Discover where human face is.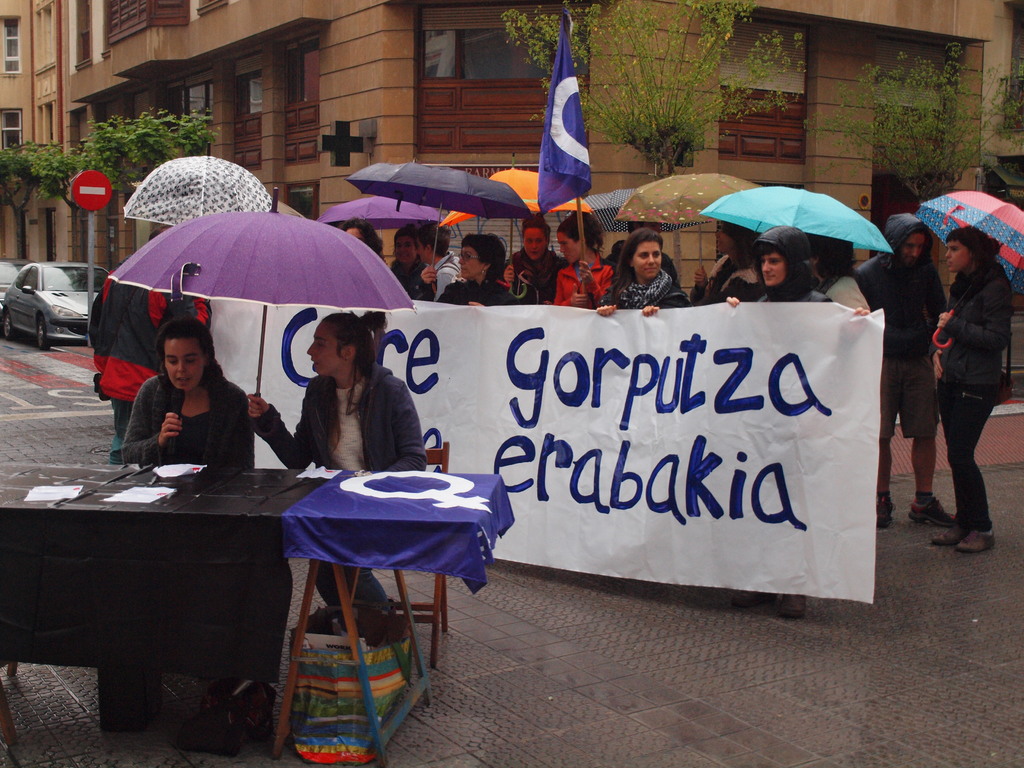
Discovered at <region>945, 239, 970, 269</region>.
